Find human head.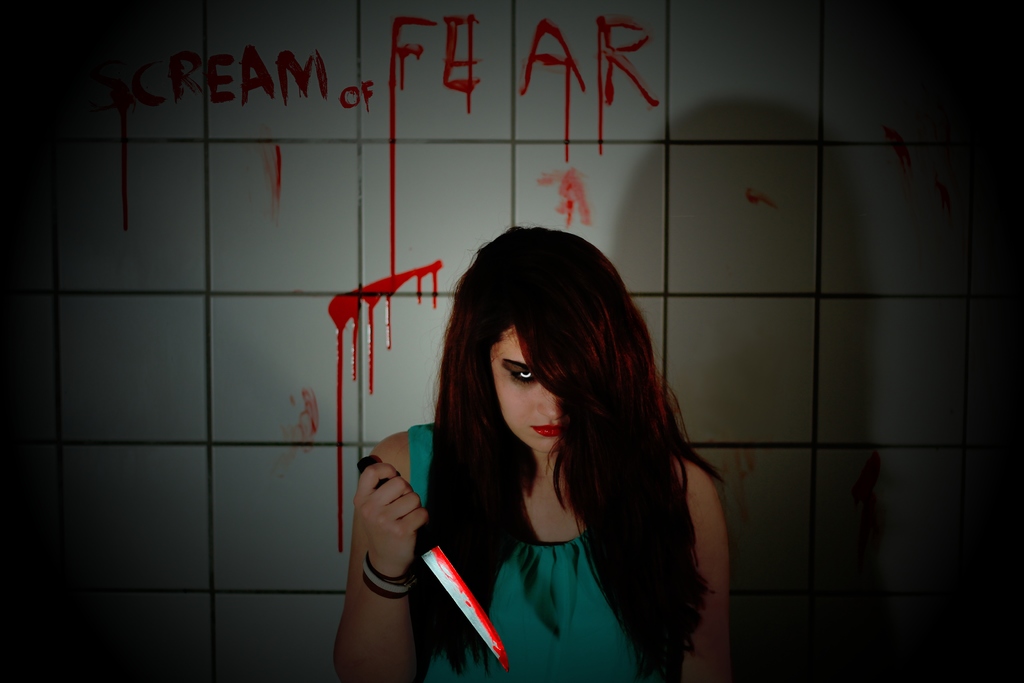
rect(404, 225, 721, 682).
